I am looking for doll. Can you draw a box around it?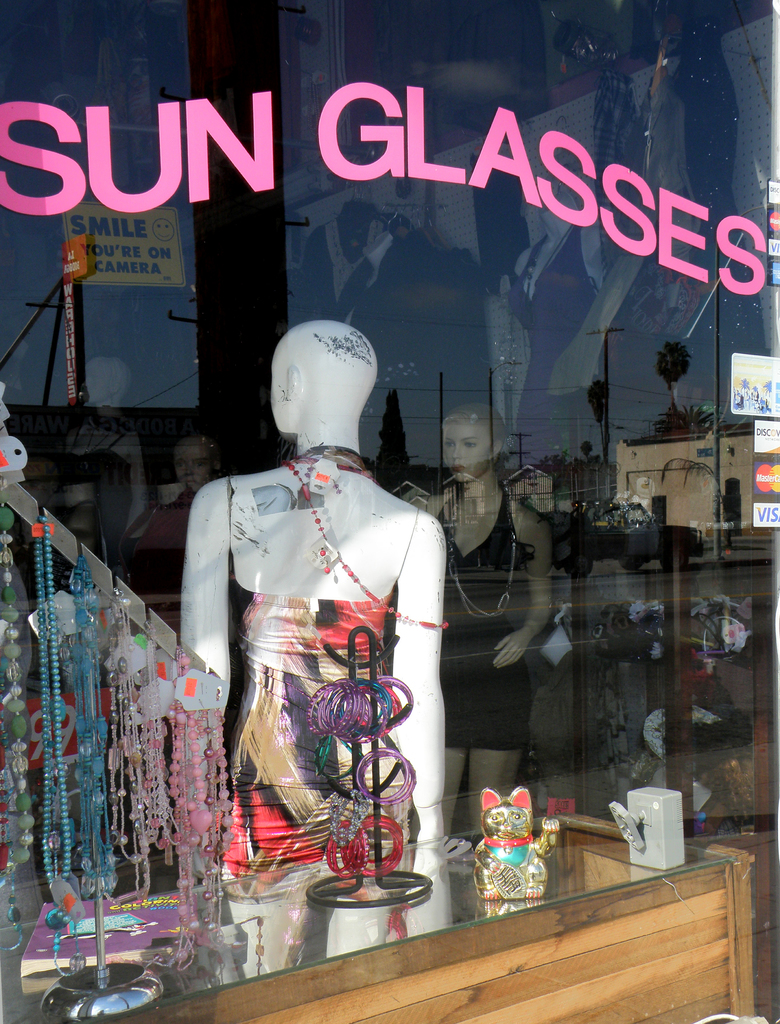
Sure, the bounding box is box(159, 393, 453, 928).
